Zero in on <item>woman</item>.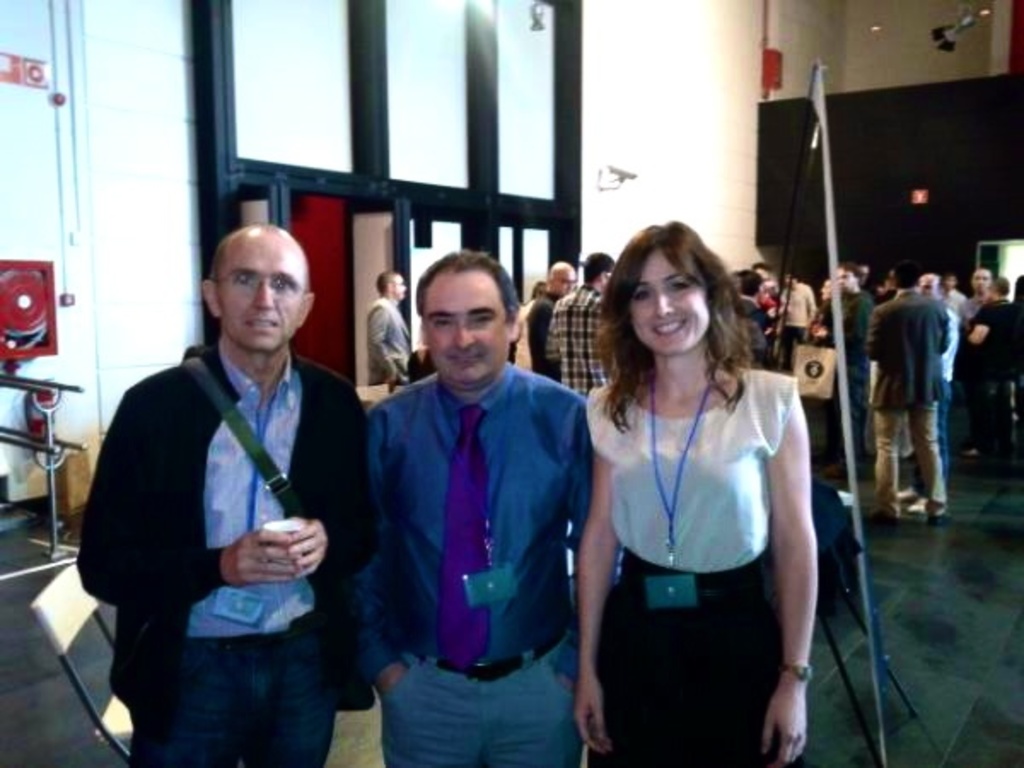
Zeroed in: (510, 278, 548, 372).
